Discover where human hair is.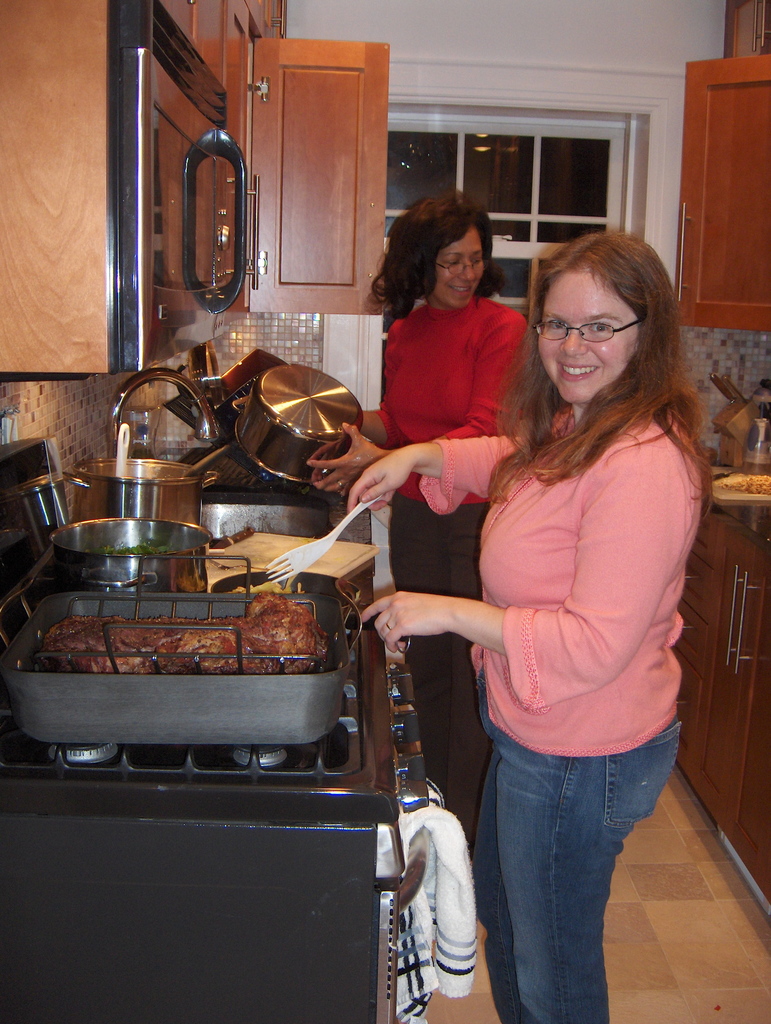
Discovered at x1=517 y1=216 x2=695 y2=485.
